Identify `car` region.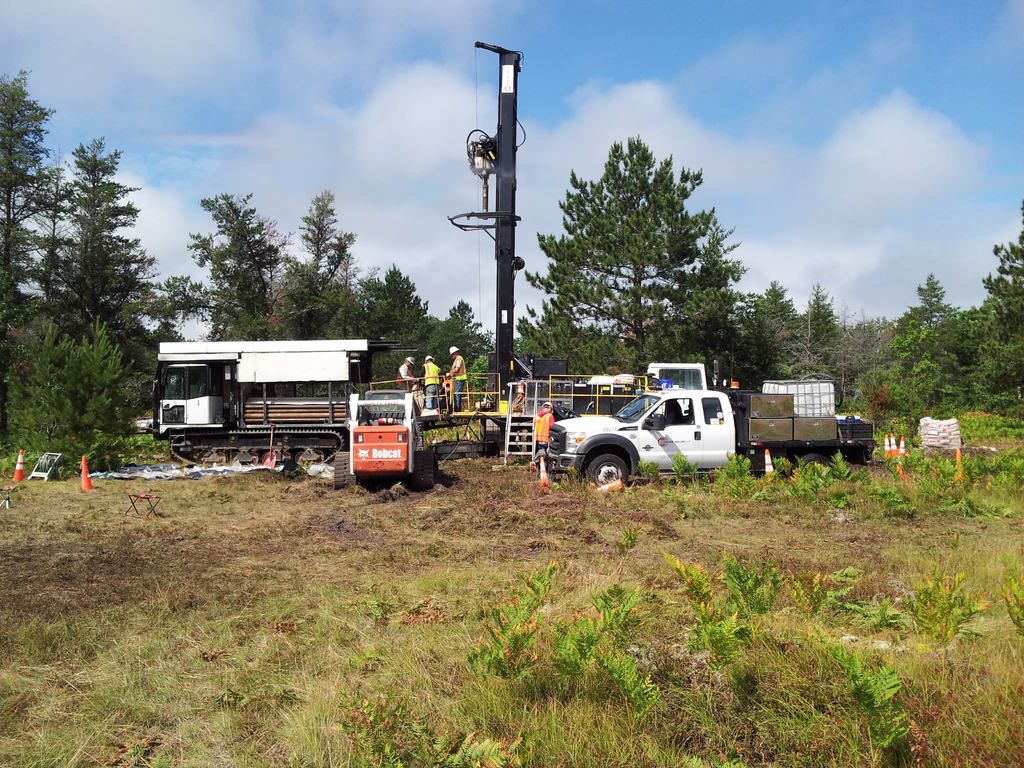
Region: <region>505, 378, 730, 496</region>.
